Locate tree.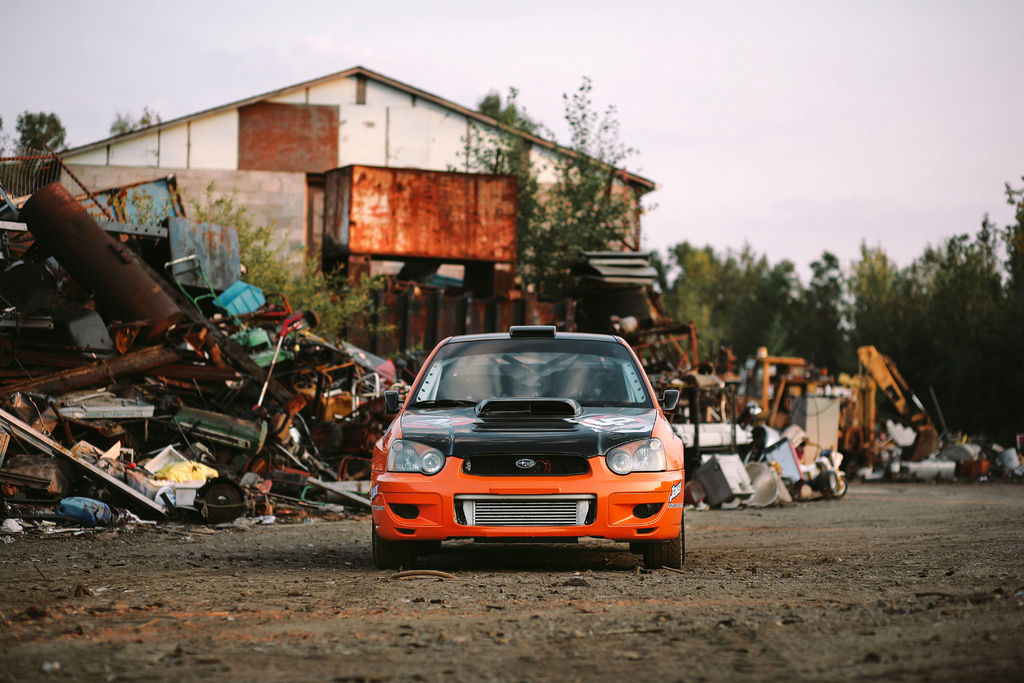
Bounding box: [left=552, top=74, right=649, bottom=240].
